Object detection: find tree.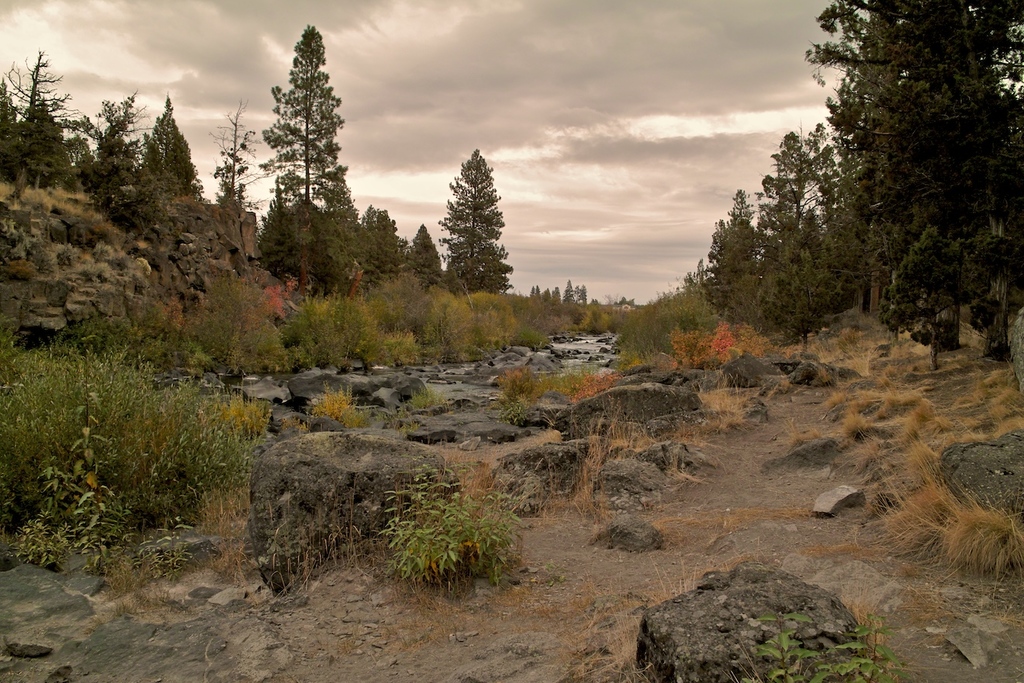
[x1=0, y1=48, x2=80, y2=198].
